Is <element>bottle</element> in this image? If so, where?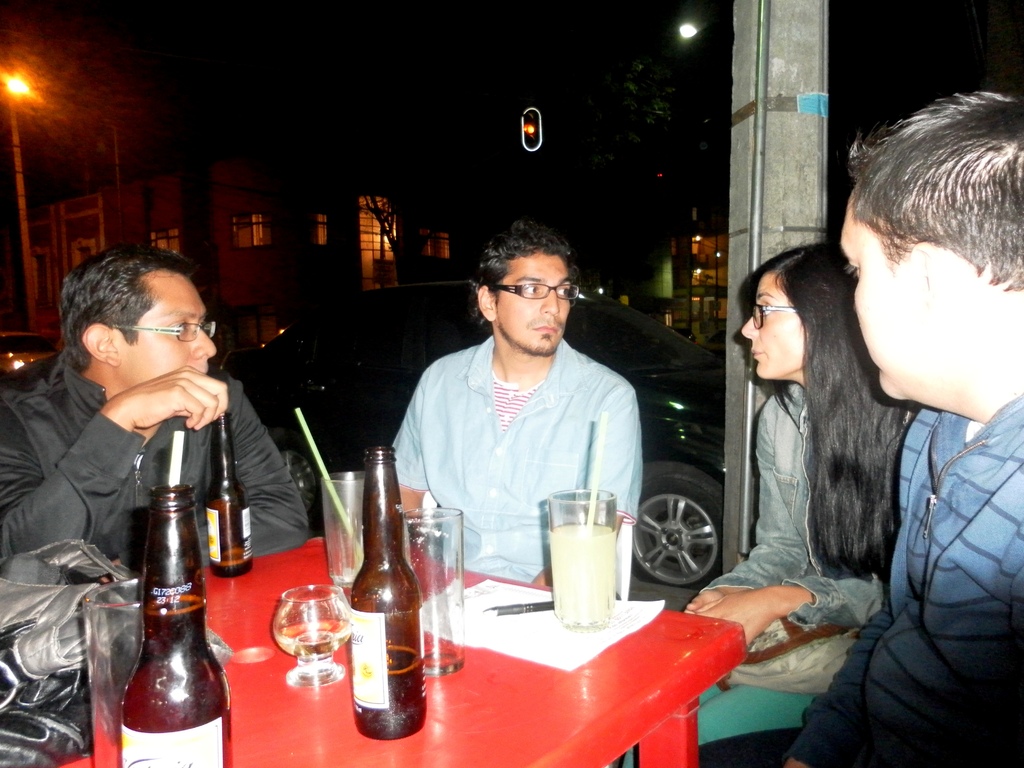
Yes, at bbox=[202, 412, 259, 575].
